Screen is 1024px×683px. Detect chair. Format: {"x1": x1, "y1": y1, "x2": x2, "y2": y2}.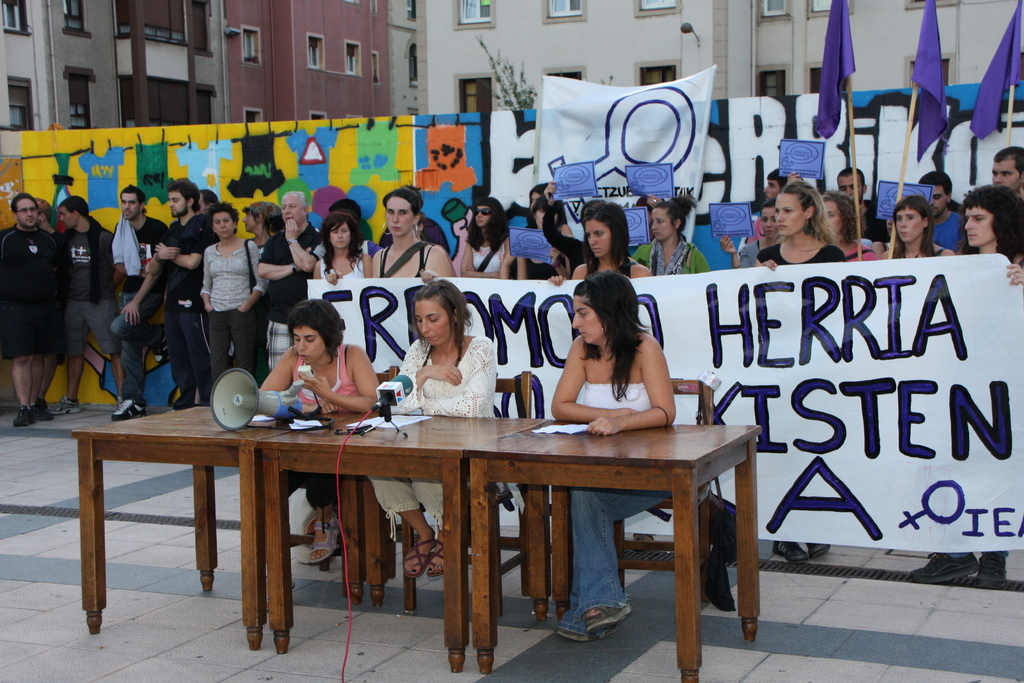
{"x1": 405, "y1": 367, "x2": 551, "y2": 616}.
